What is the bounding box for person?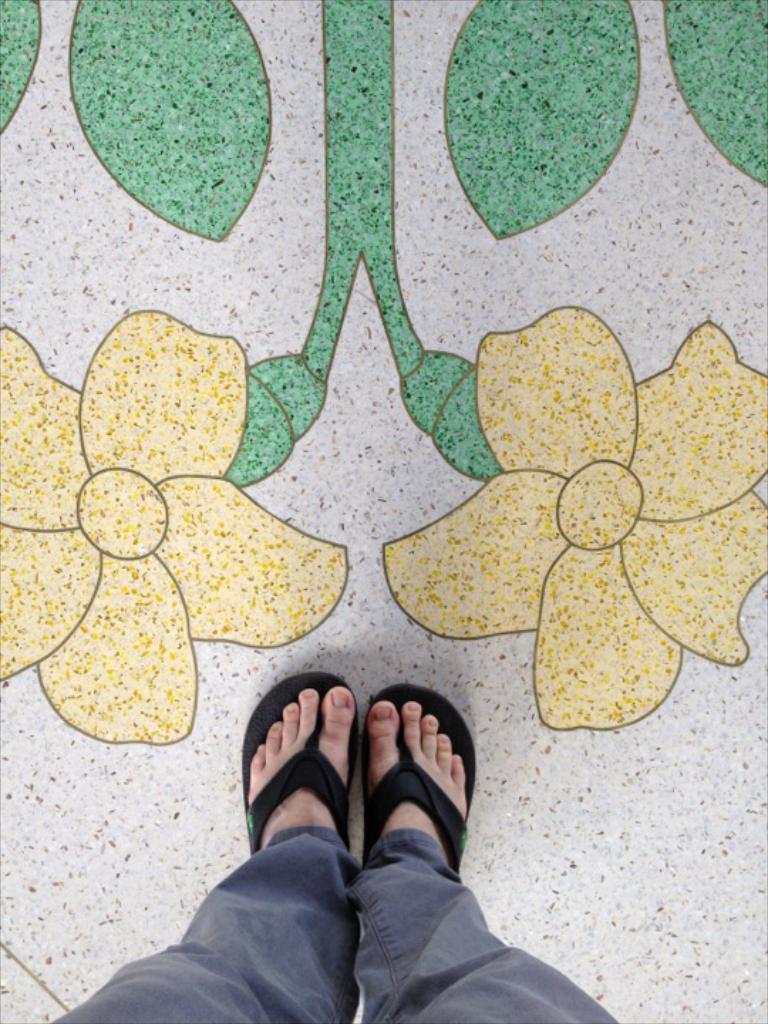
rect(48, 668, 624, 1023).
